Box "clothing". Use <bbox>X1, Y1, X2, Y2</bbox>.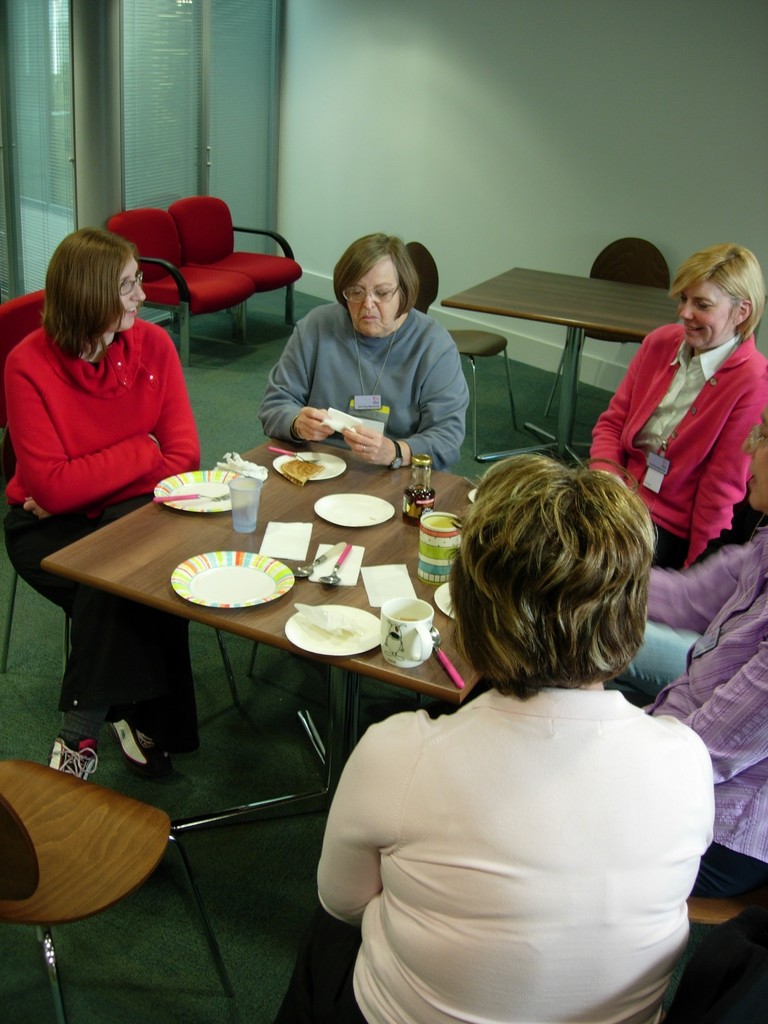
<bbox>321, 620, 726, 1016</bbox>.
